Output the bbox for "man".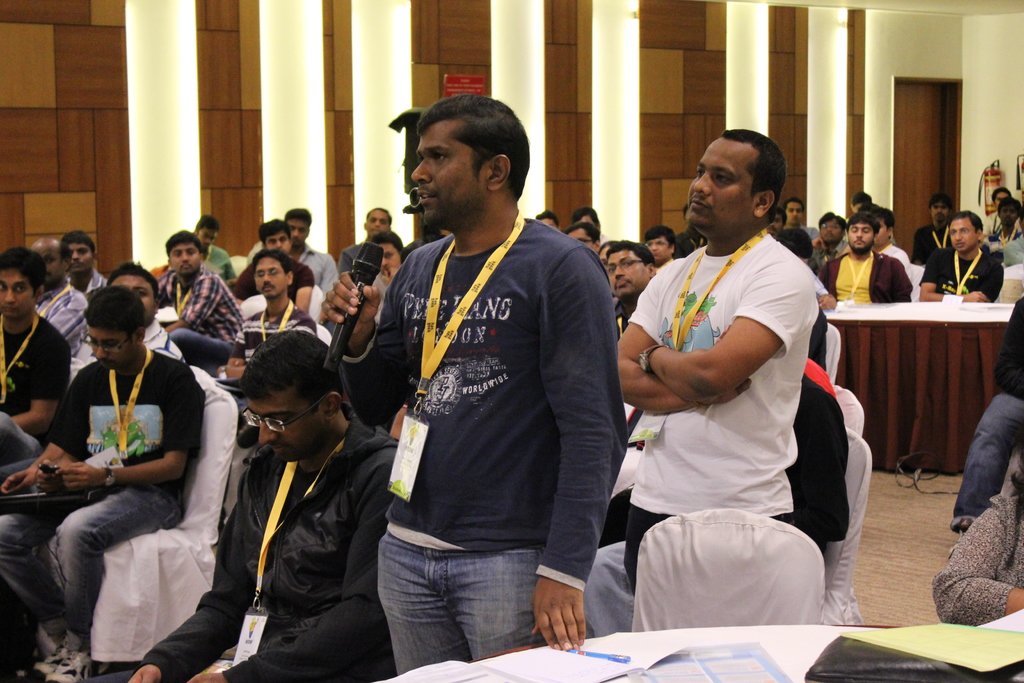
(103, 262, 189, 356).
